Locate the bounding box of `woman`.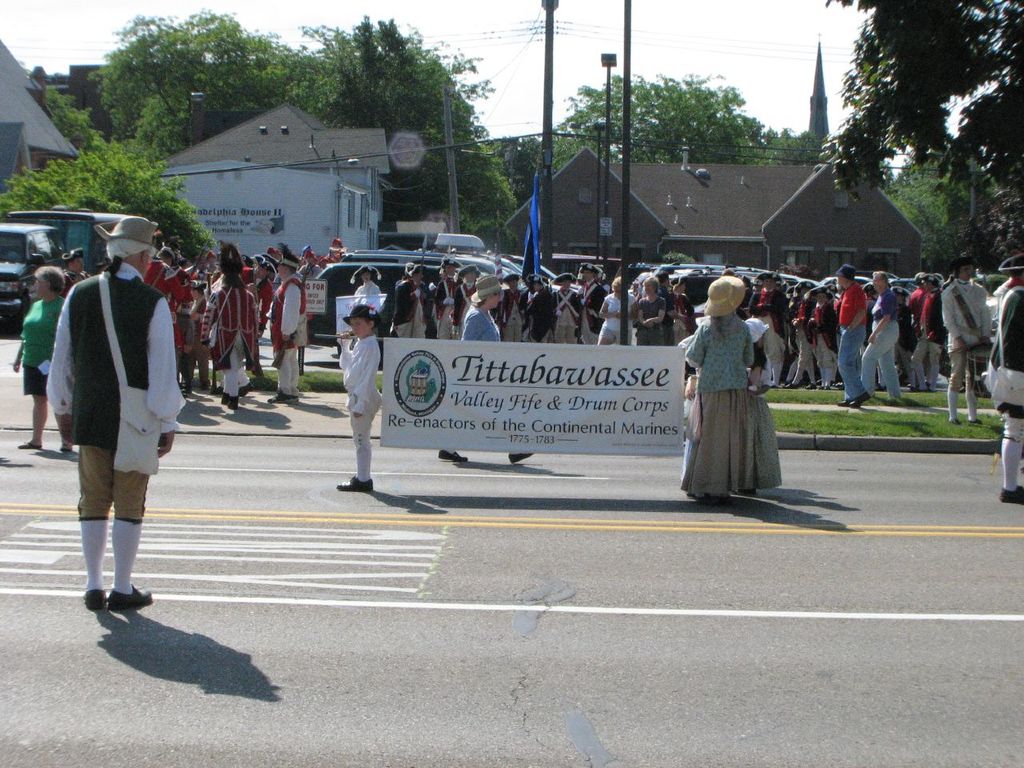
Bounding box: <bbox>597, 280, 631, 342</bbox>.
